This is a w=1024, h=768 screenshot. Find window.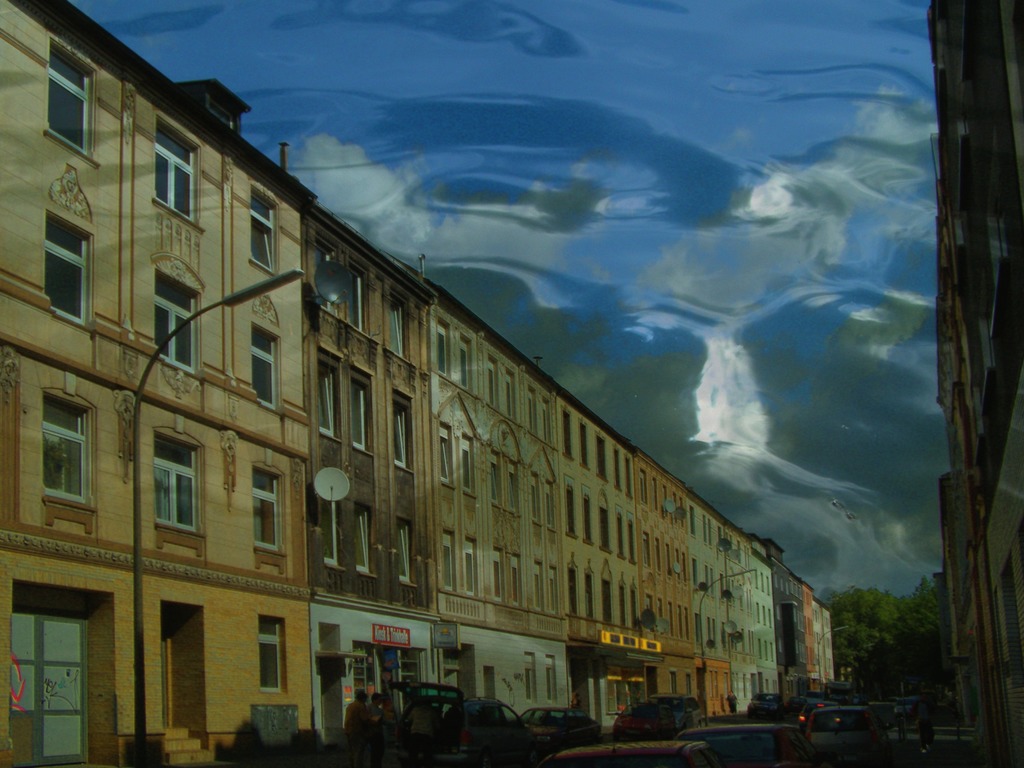
Bounding box: (455,334,474,388).
